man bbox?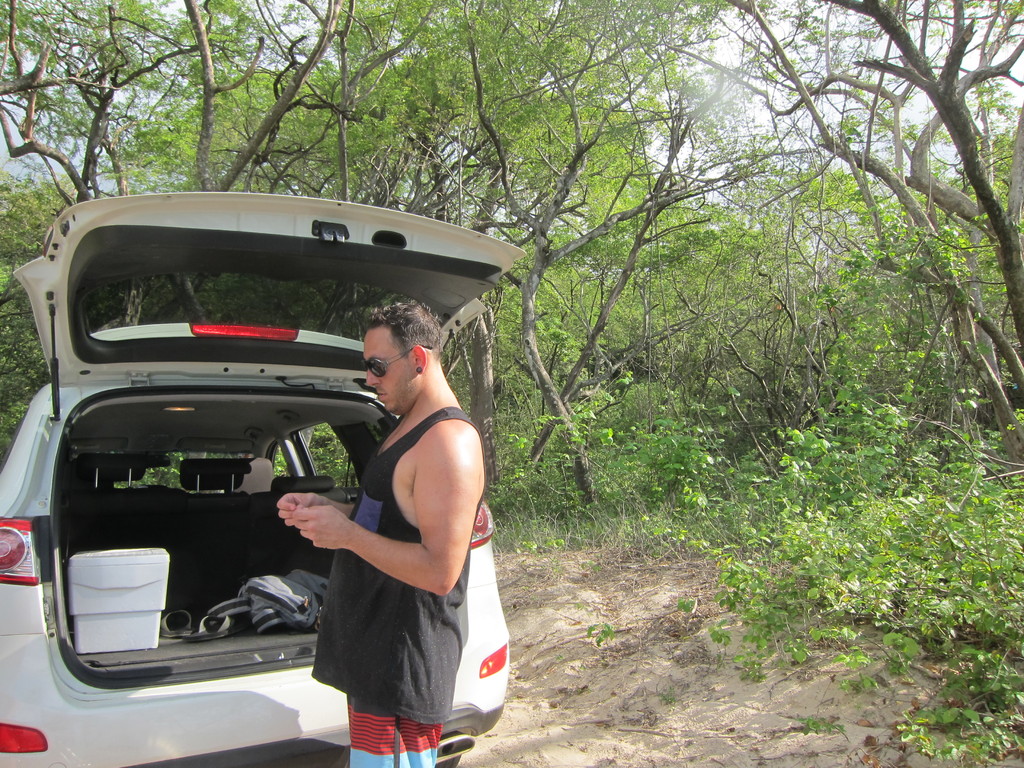
region(282, 298, 504, 759)
